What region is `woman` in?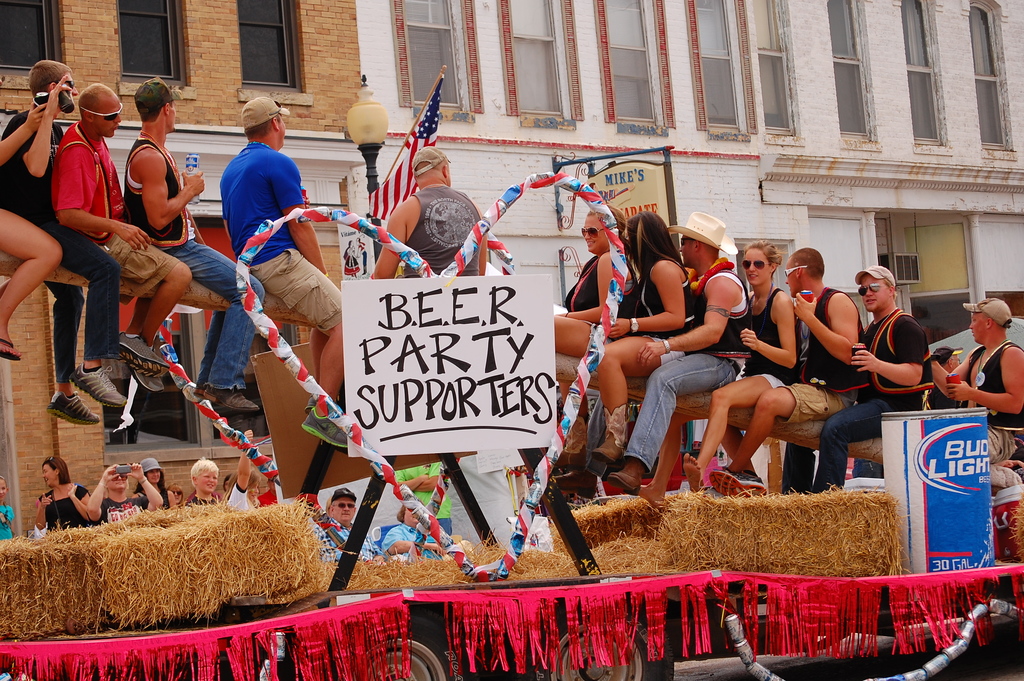
<box>681,235,796,486</box>.
